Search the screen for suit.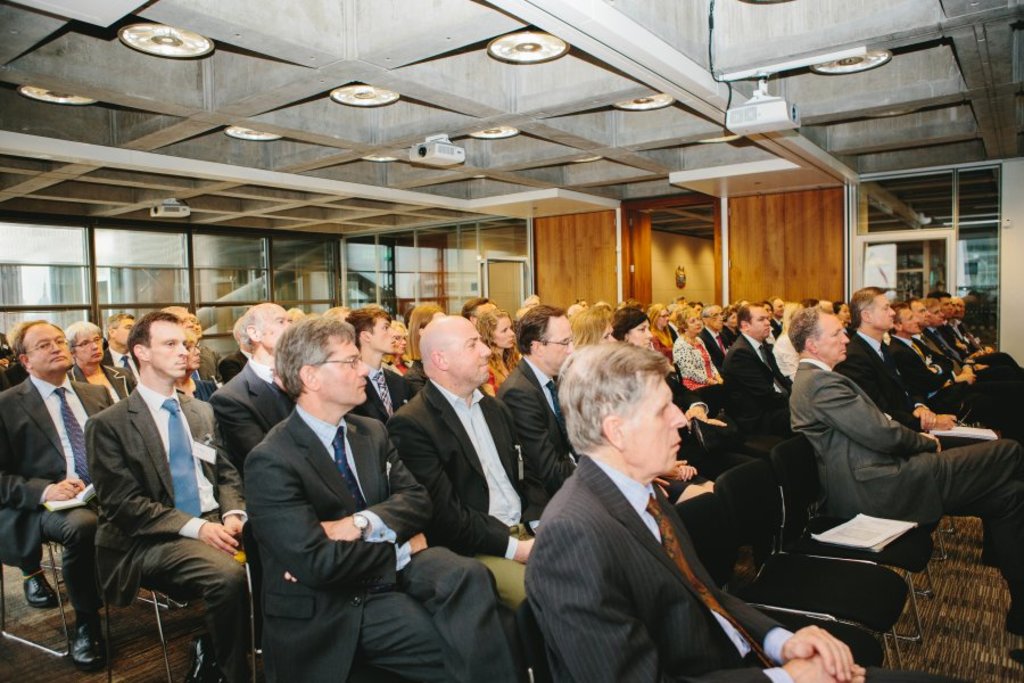
Found at (717,330,791,449).
